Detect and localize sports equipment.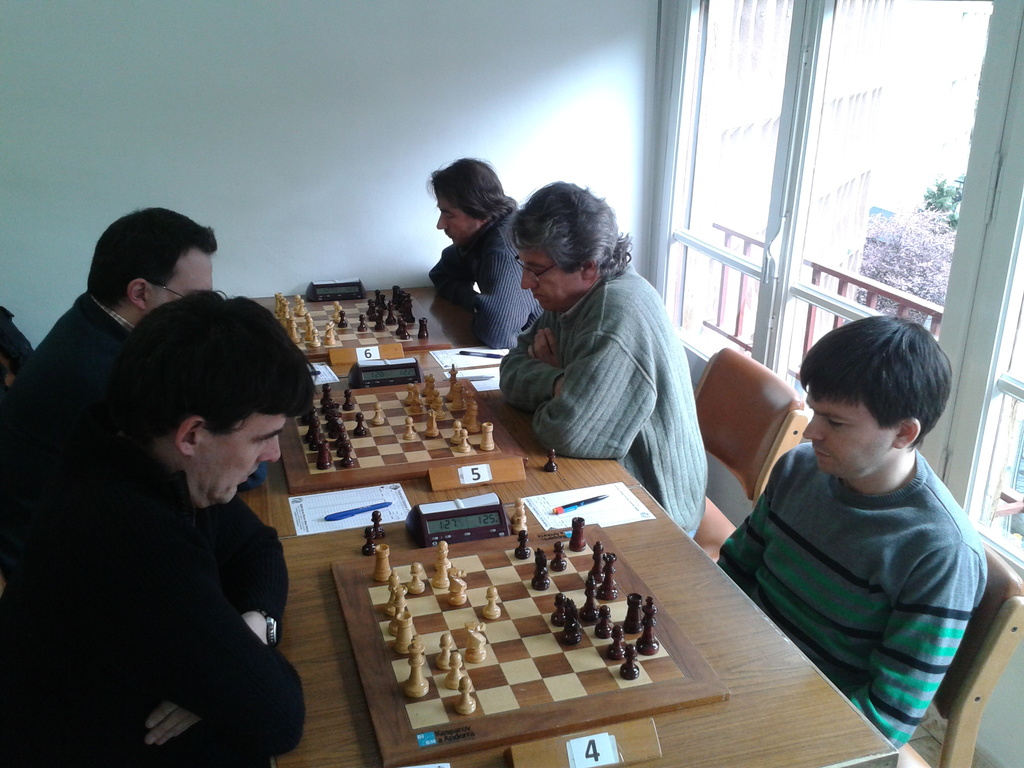
Localized at [x1=543, y1=446, x2=557, y2=471].
